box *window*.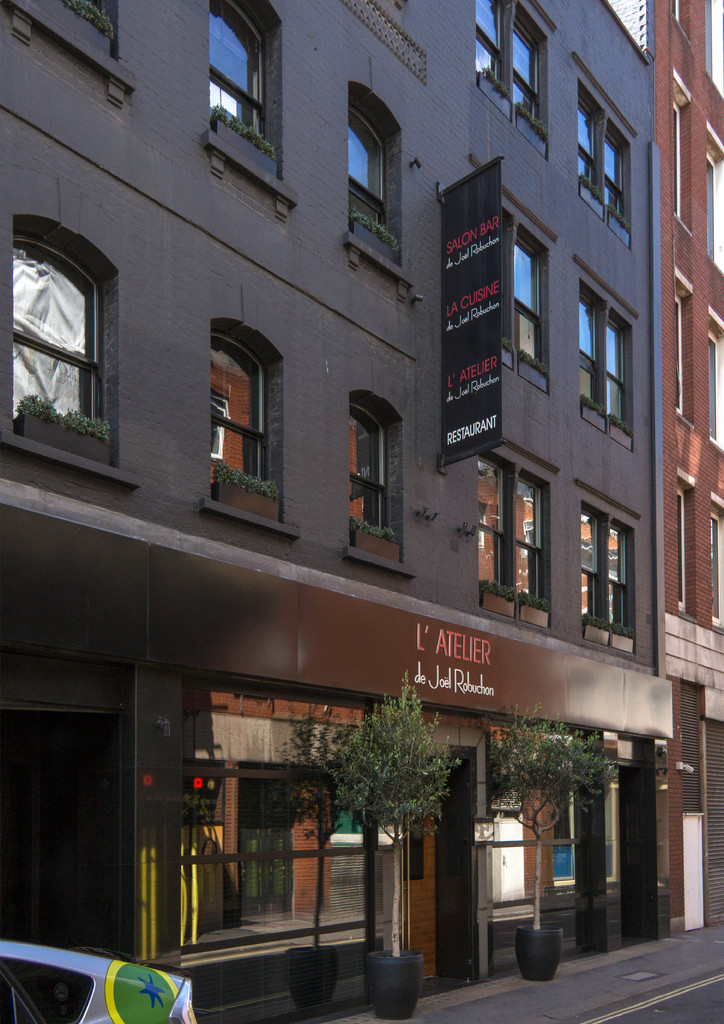
l=477, t=447, r=561, b=616.
